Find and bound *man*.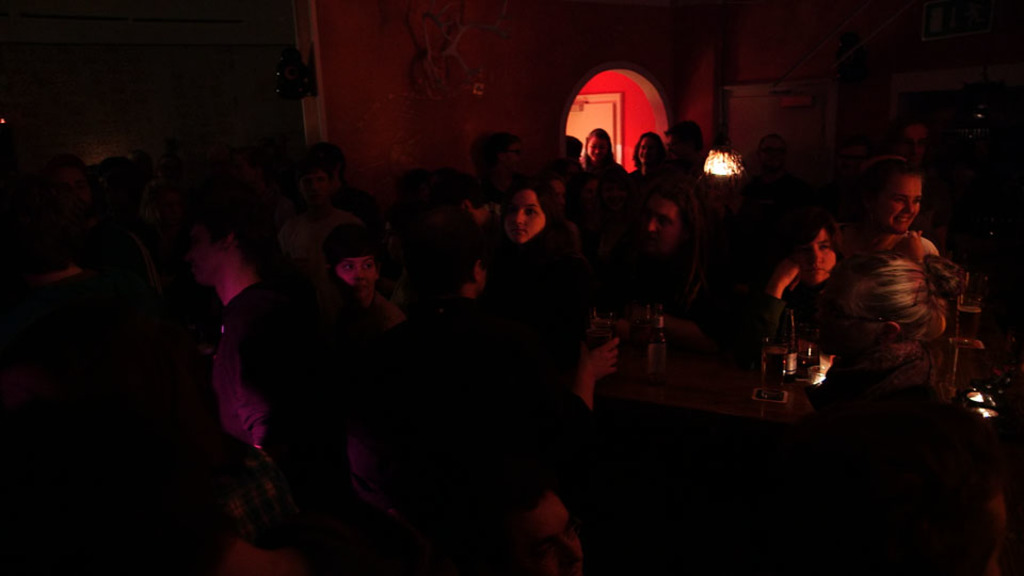
Bound: (x1=667, y1=123, x2=707, y2=180).
